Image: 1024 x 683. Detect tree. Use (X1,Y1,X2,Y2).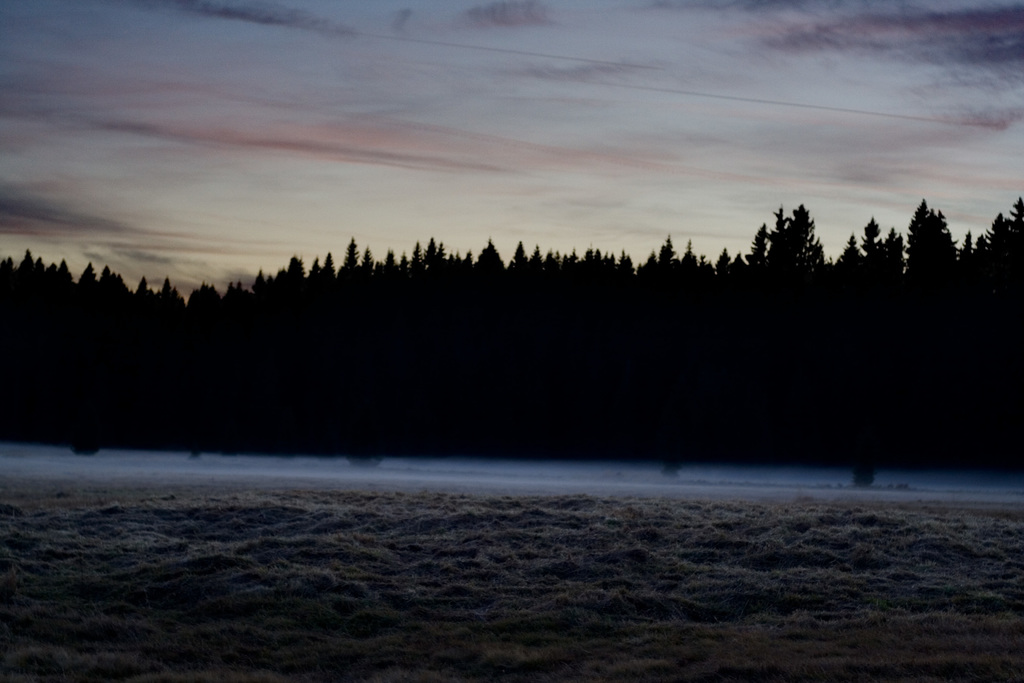
(907,193,952,269).
